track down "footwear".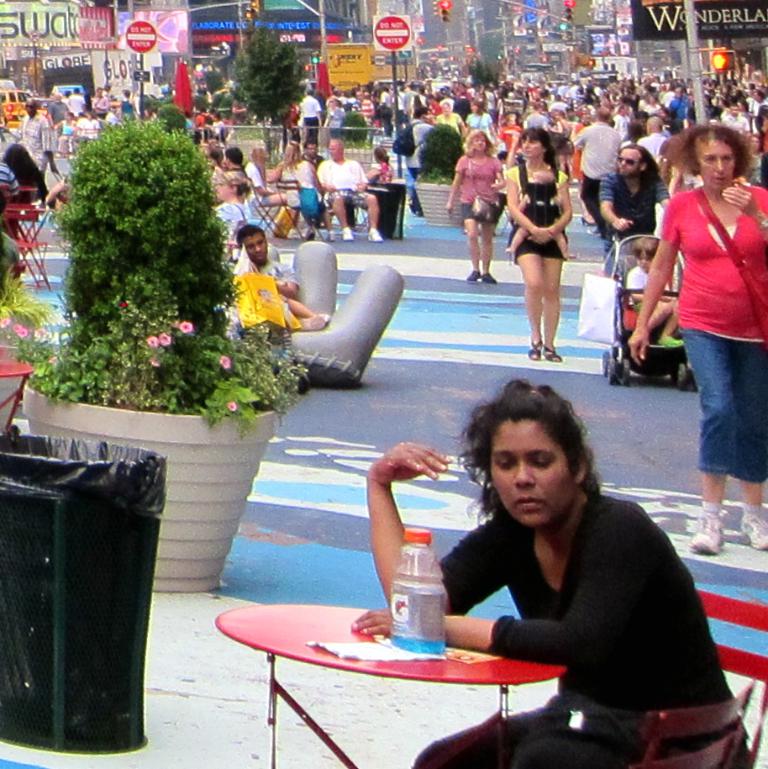
Tracked to <region>653, 338, 682, 345</region>.
